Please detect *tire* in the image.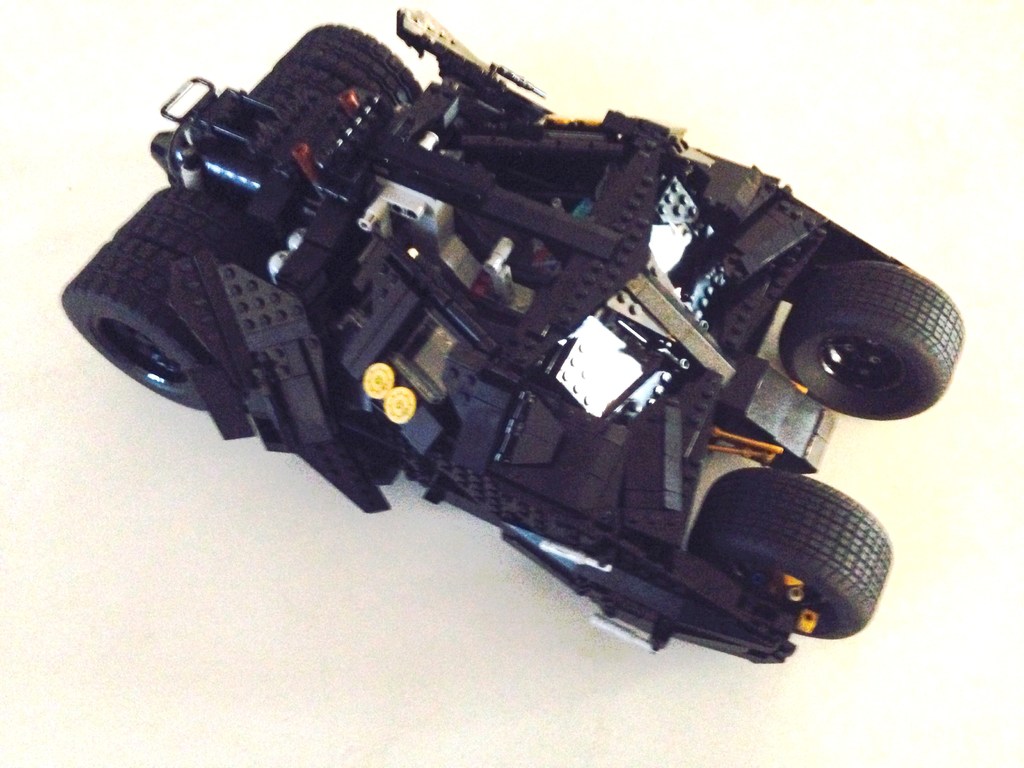
<region>702, 458, 890, 670</region>.
